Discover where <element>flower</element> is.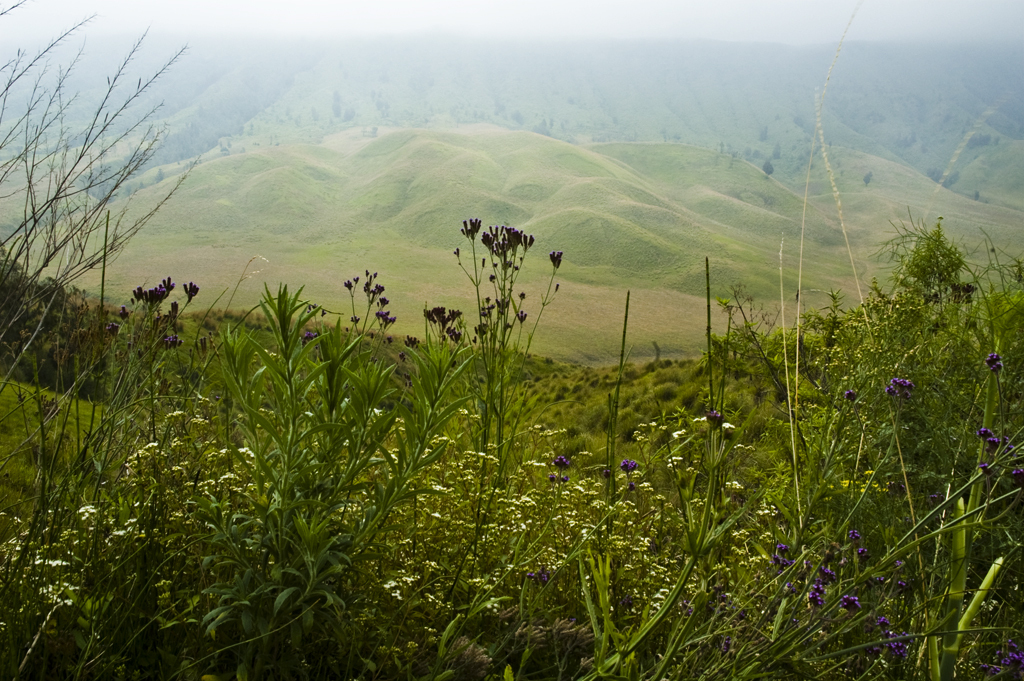
Discovered at pyautogui.locateOnScreen(989, 432, 1005, 445).
